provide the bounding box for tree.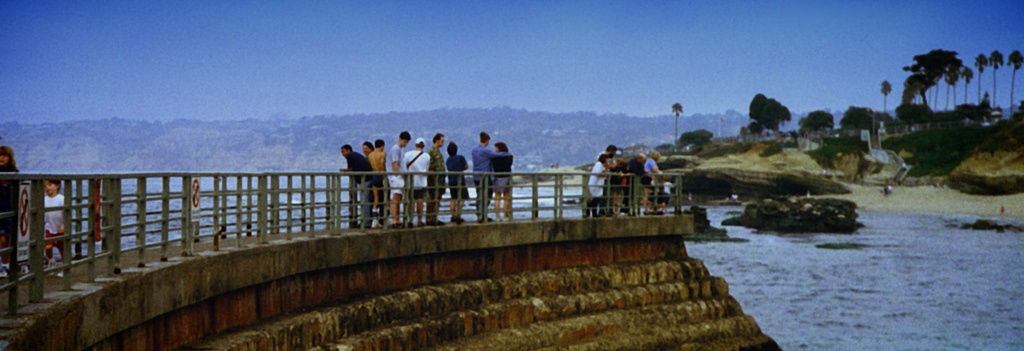
745,117,764,134.
